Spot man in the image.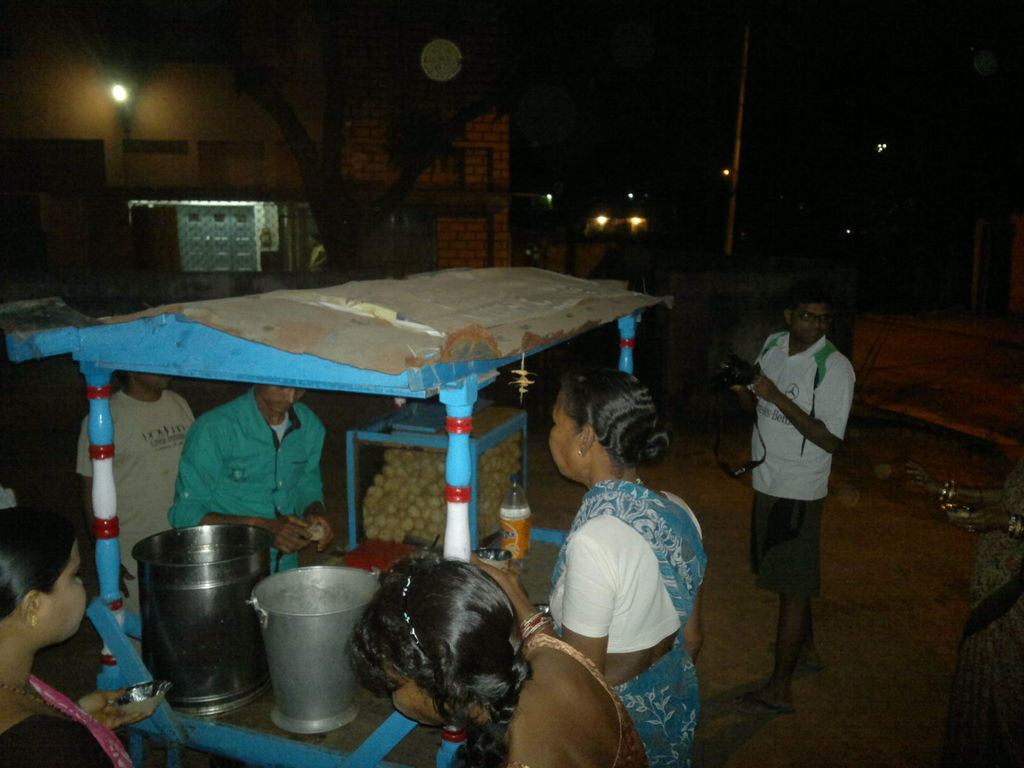
man found at (left=710, top=257, right=856, bottom=749).
